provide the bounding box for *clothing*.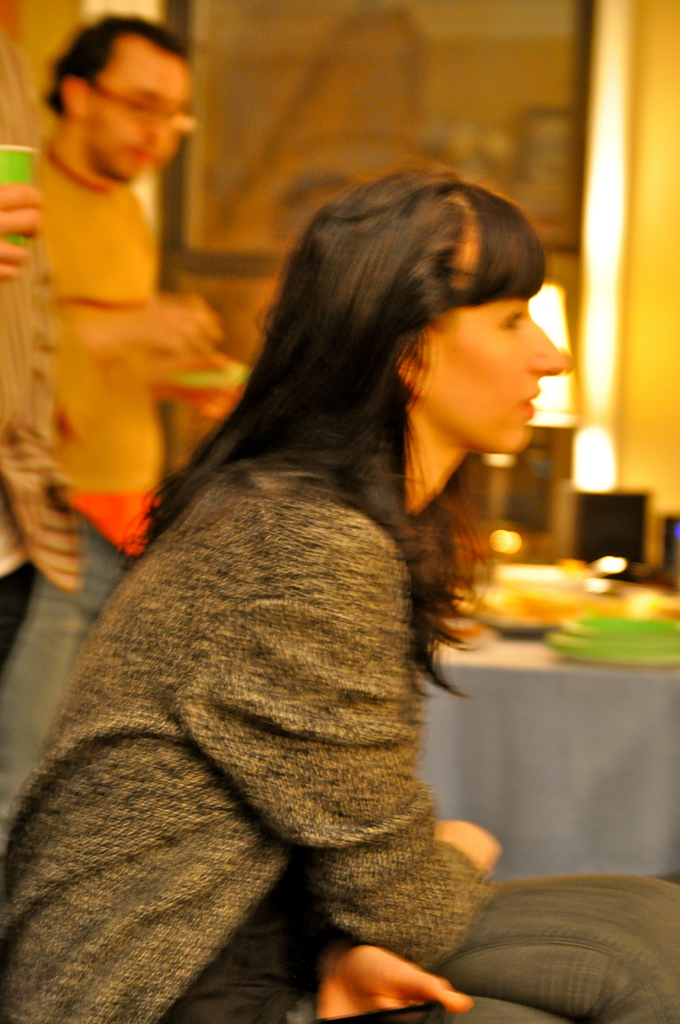
rect(0, 136, 168, 817).
